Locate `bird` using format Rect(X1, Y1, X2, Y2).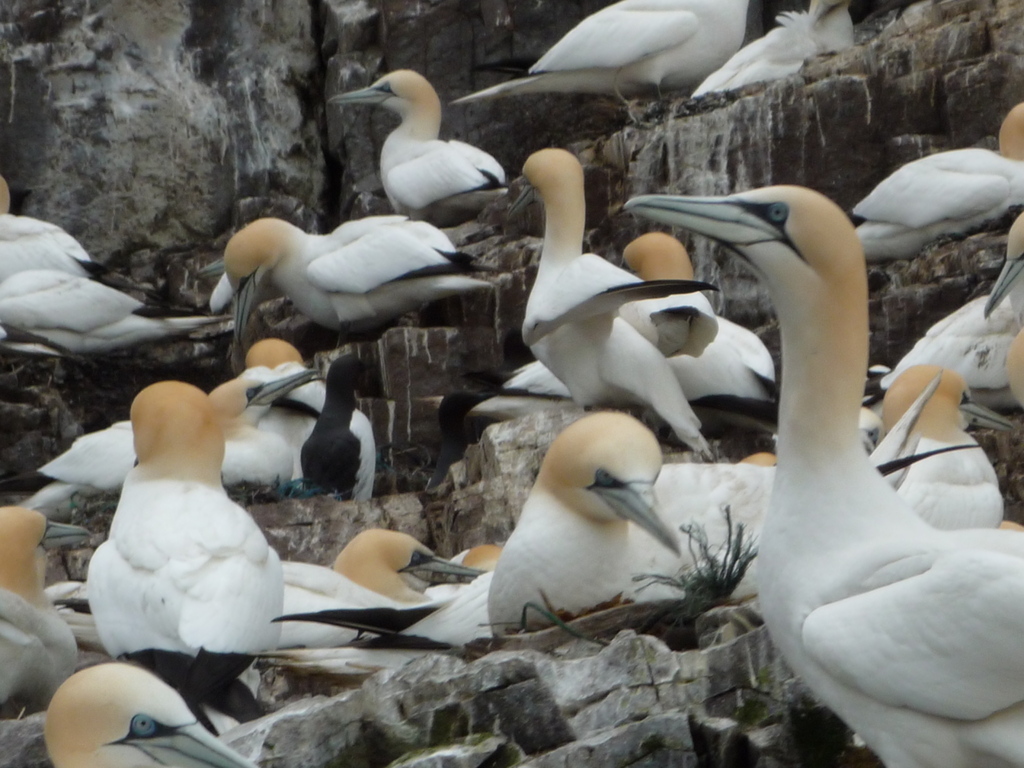
Rect(846, 99, 1023, 269).
